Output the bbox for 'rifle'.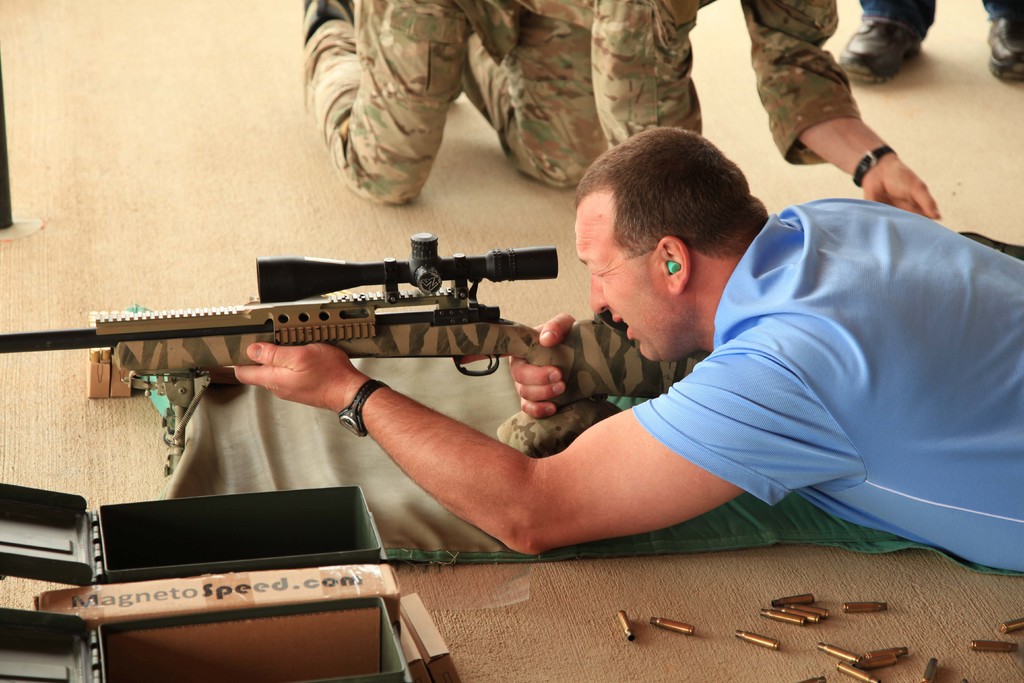
x1=0 y1=242 x2=707 y2=472.
